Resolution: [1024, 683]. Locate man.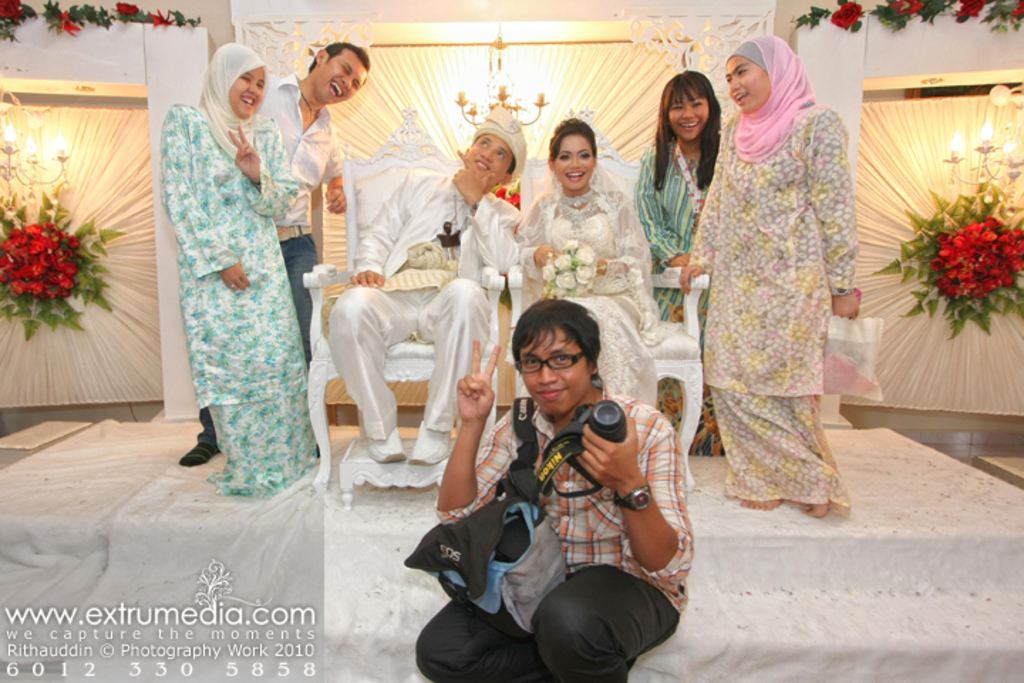
rect(175, 38, 373, 468).
